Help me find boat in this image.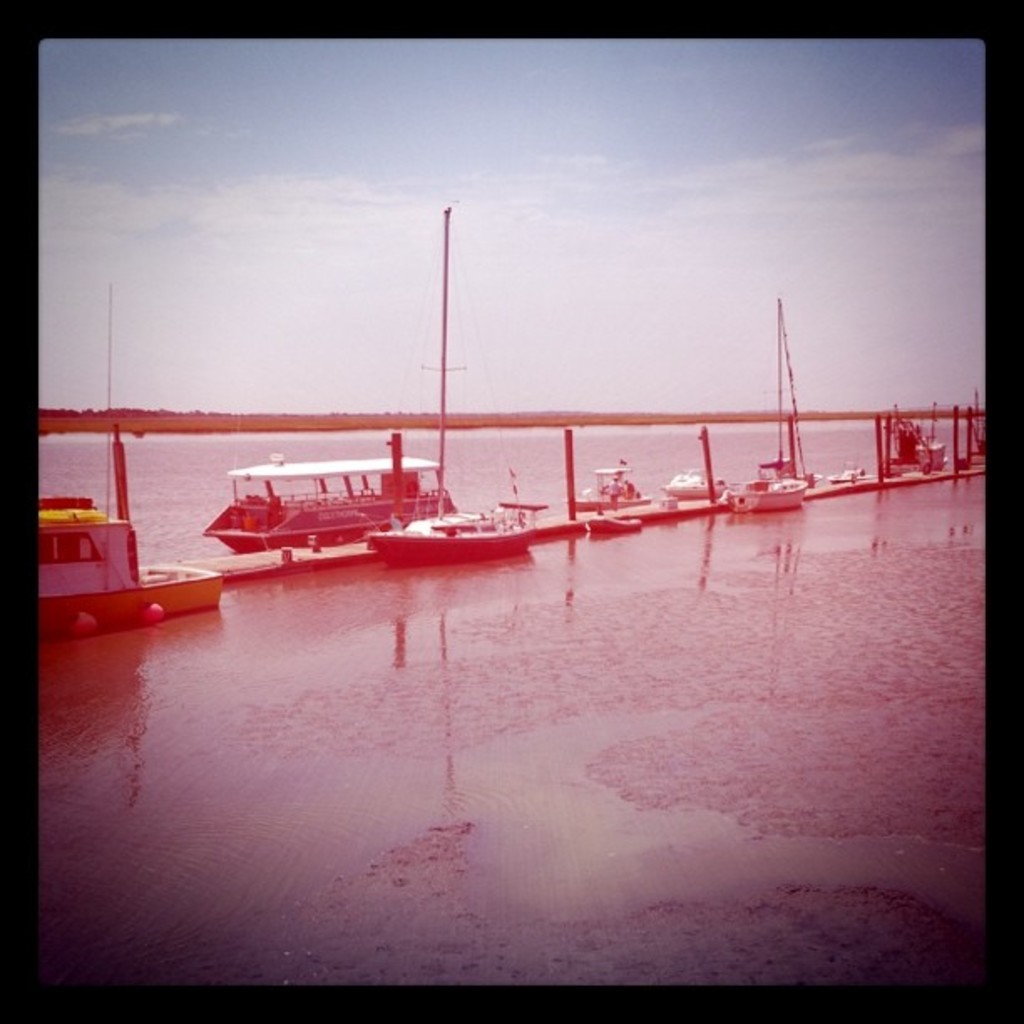
Found it: pyautogui.locateOnScreen(870, 402, 929, 482).
